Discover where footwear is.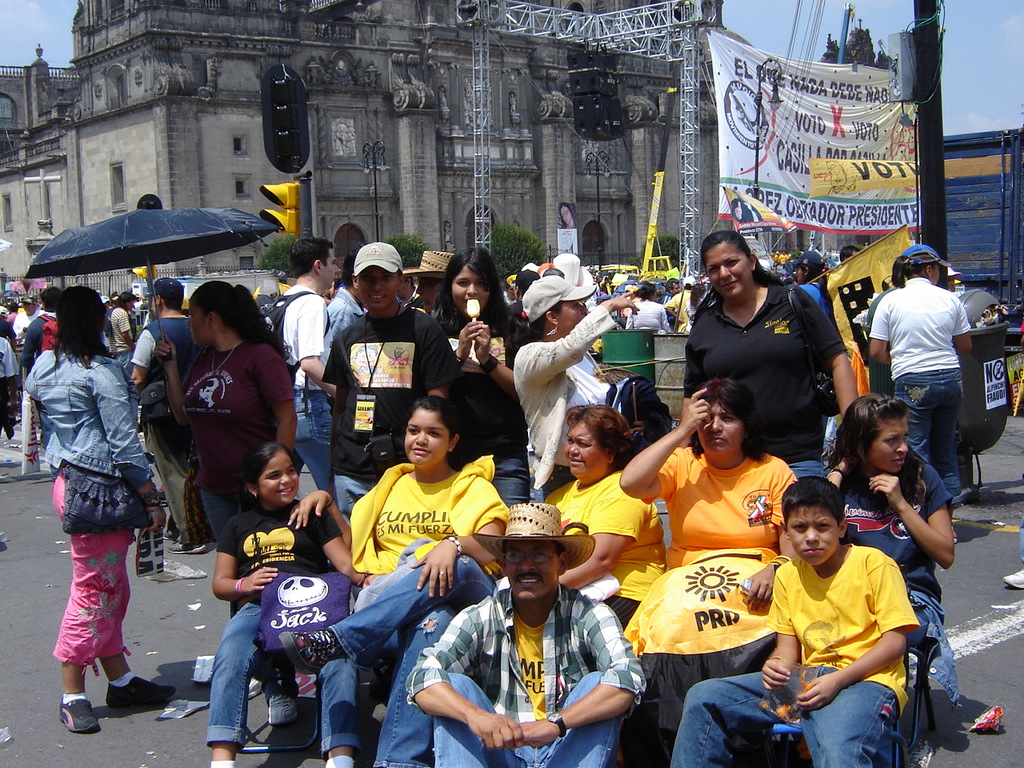
Discovered at bbox=[105, 674, 177, 708].
